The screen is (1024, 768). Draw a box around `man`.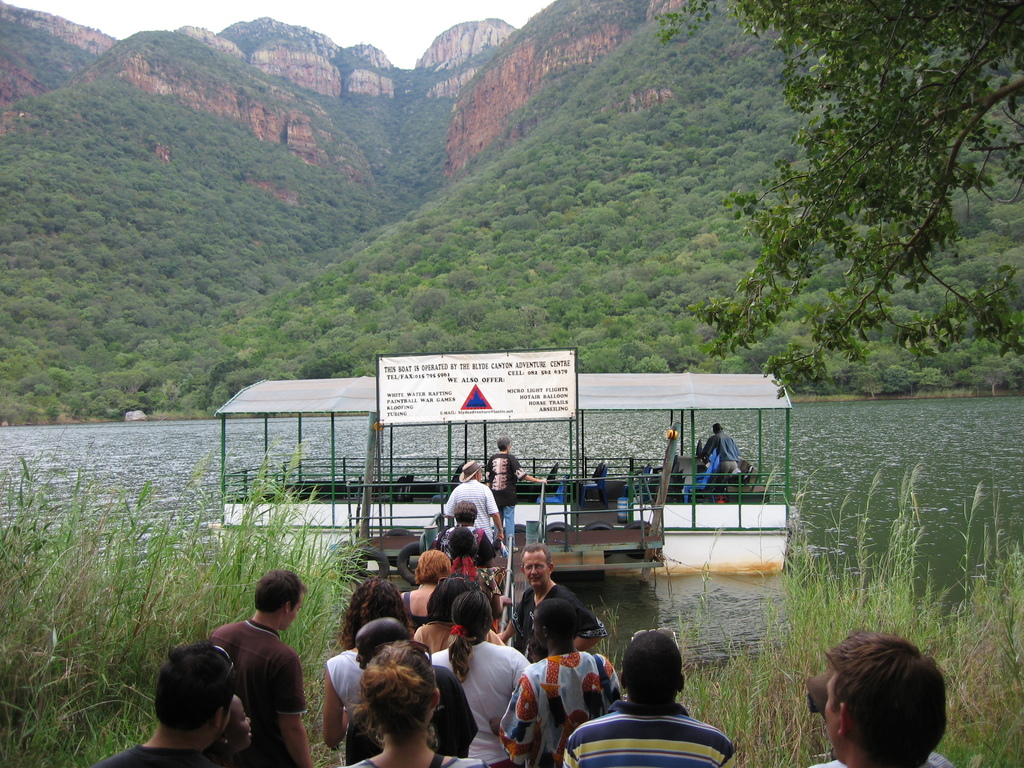
[91,636,232,767].
